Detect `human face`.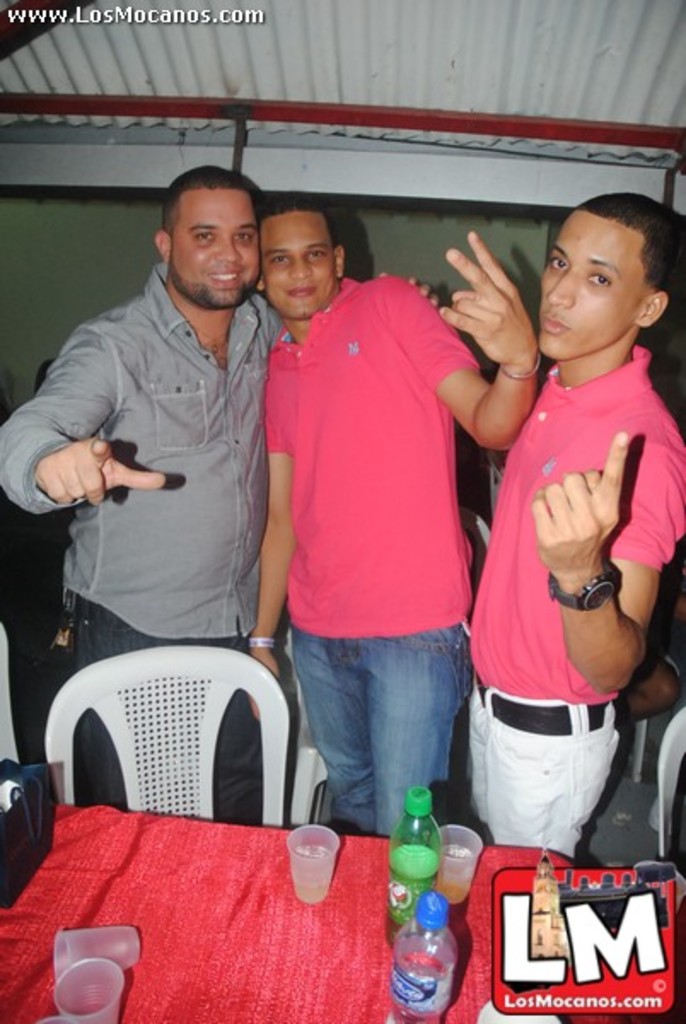
Detected at select_region(538, 212, 654, 357).
